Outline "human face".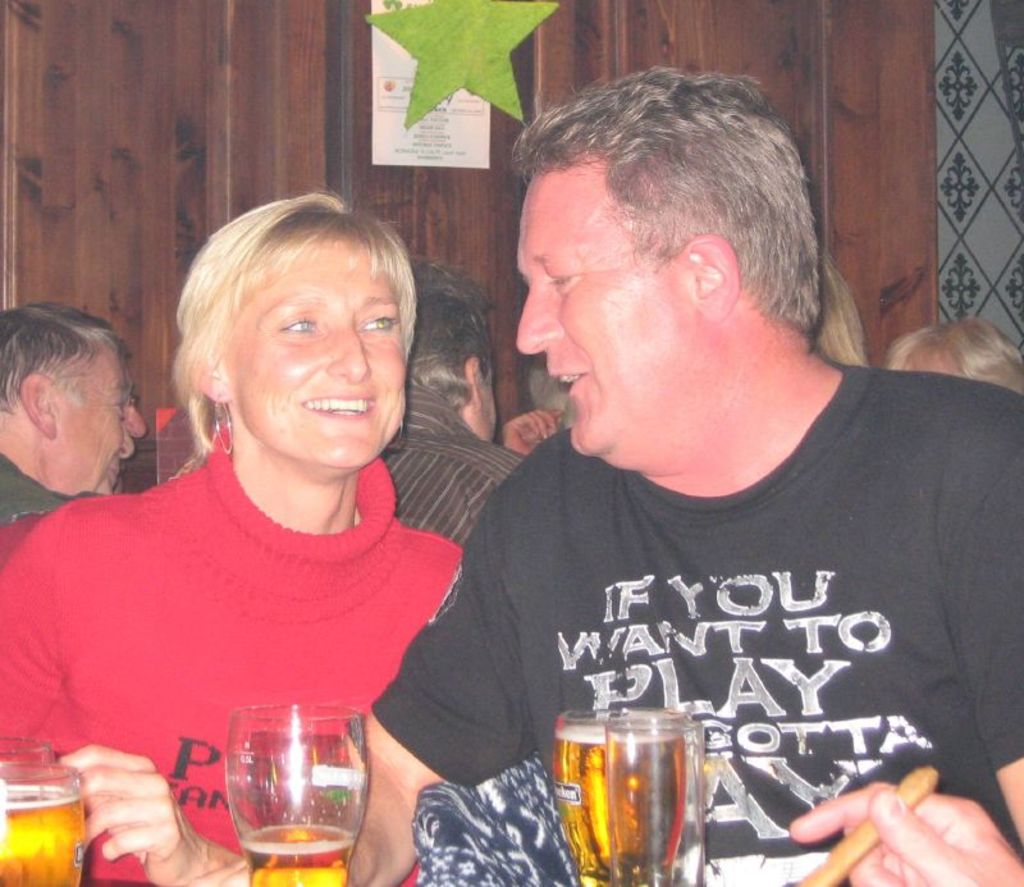
Outline: {"x1": 224, "y1": 255, "x2": 402, "y2": 470}.
